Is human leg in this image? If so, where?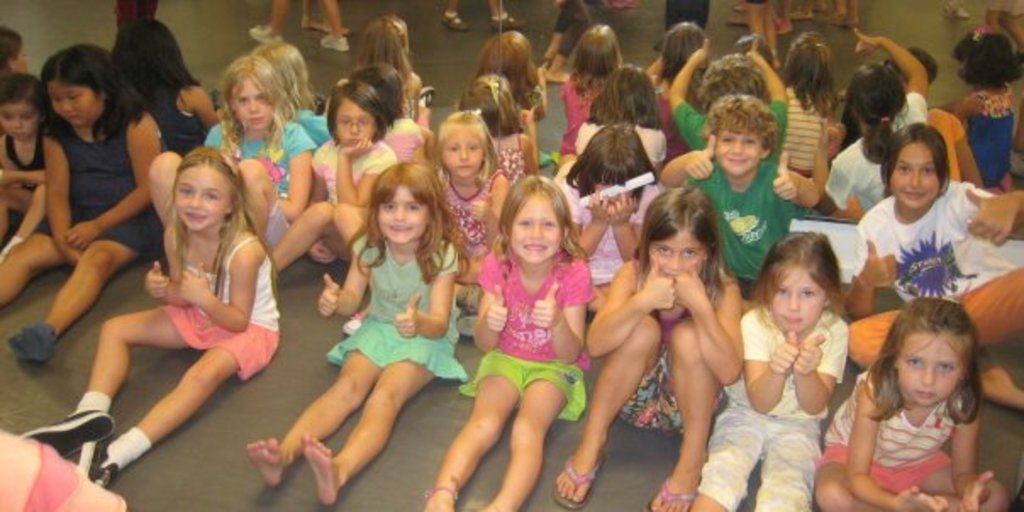
Yes, at {"left": 846, "top": 309, "right": 905, "bottom": 365}.
